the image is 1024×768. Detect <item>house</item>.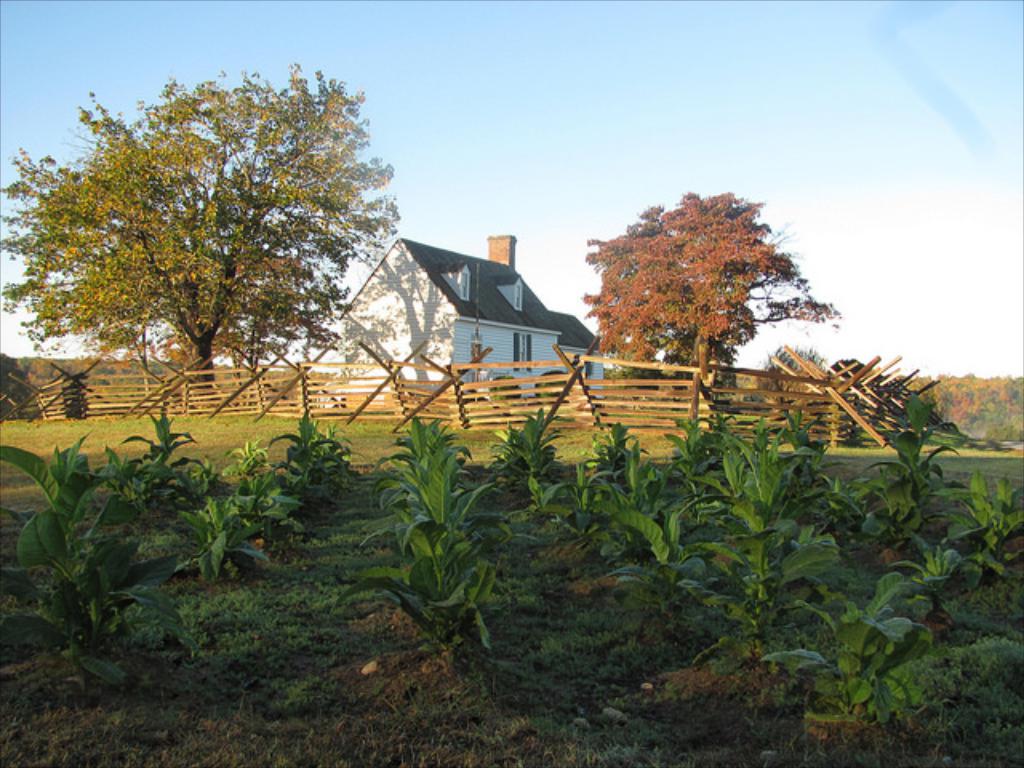
Detection: region(336, 229, 619, 414).
